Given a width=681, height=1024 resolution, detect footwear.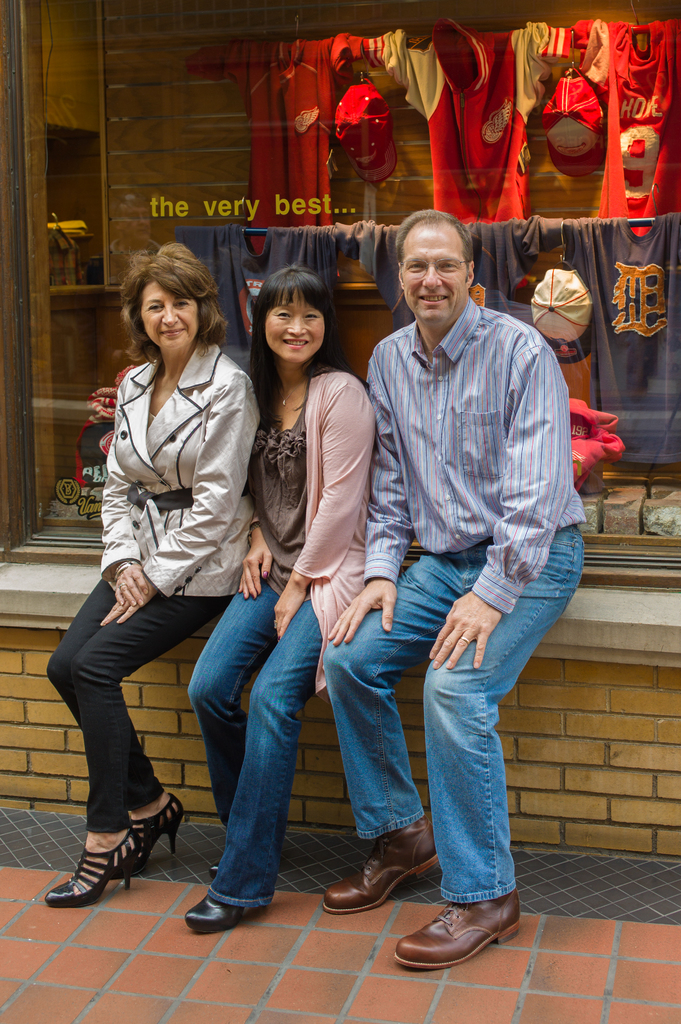
<bbox>209, 859, 219, 881</bbox>.
